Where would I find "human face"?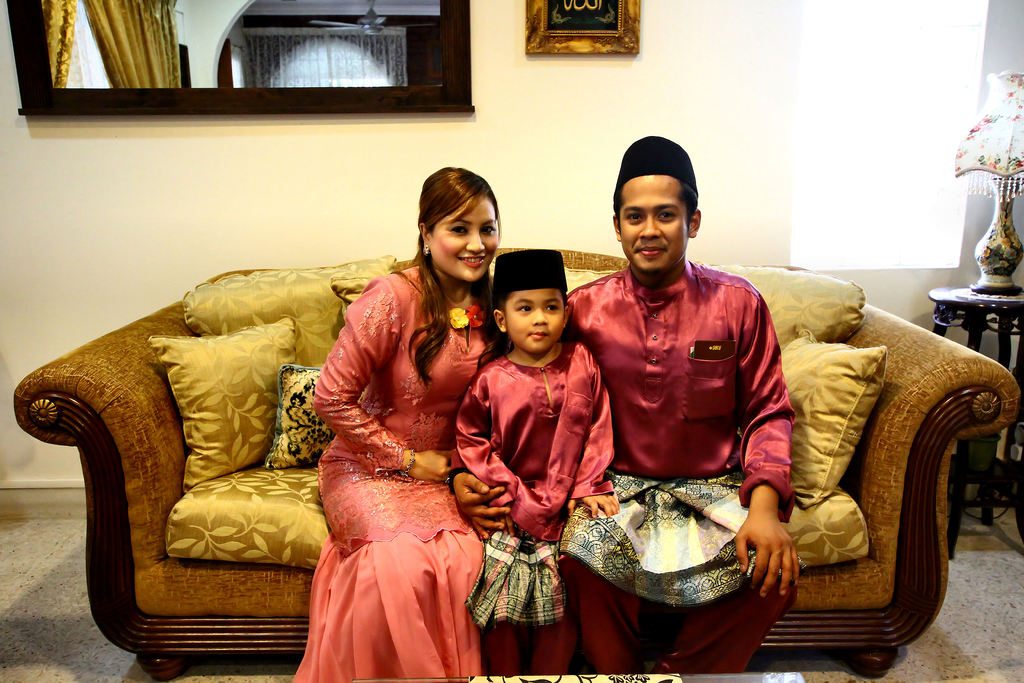
At region(618, 170, 692, 272).
